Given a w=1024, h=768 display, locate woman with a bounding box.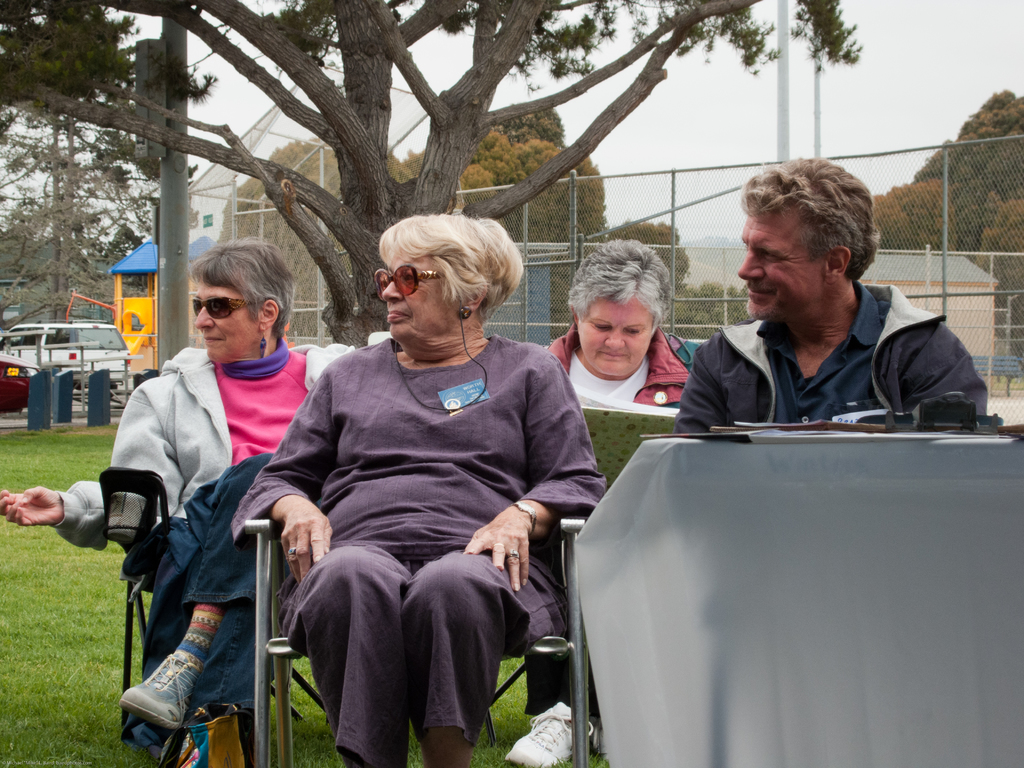
Located: detection(0, 234, 322, 767).
